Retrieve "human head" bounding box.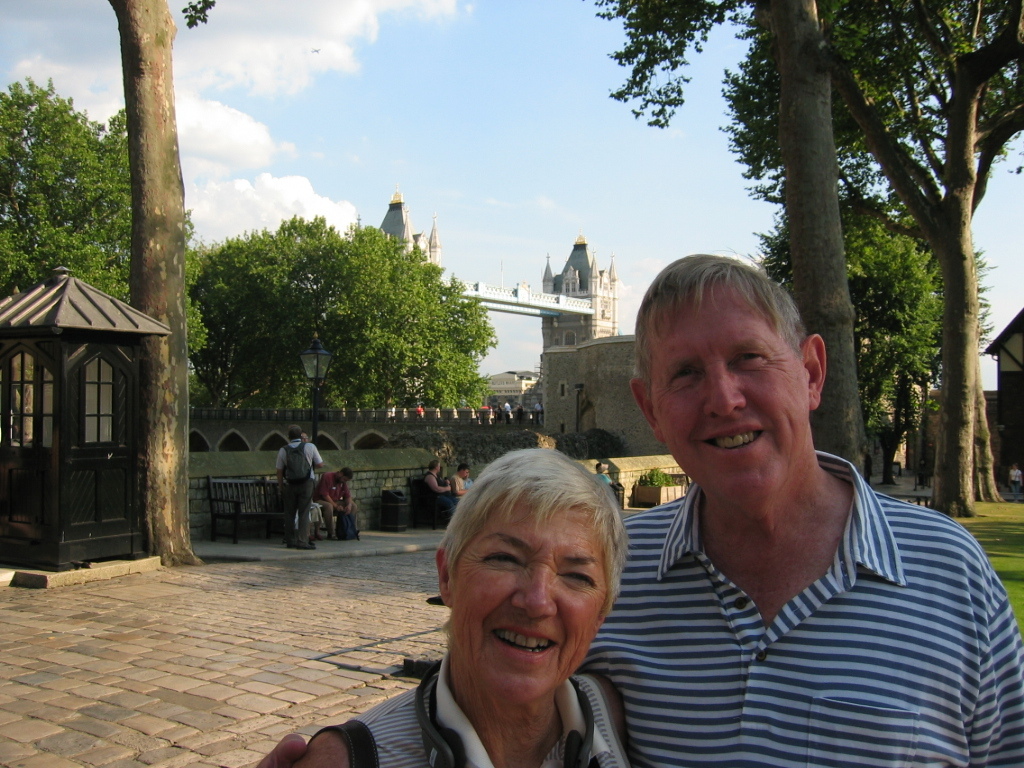
Bounding box: Rect(427, 459, 445, 472).
